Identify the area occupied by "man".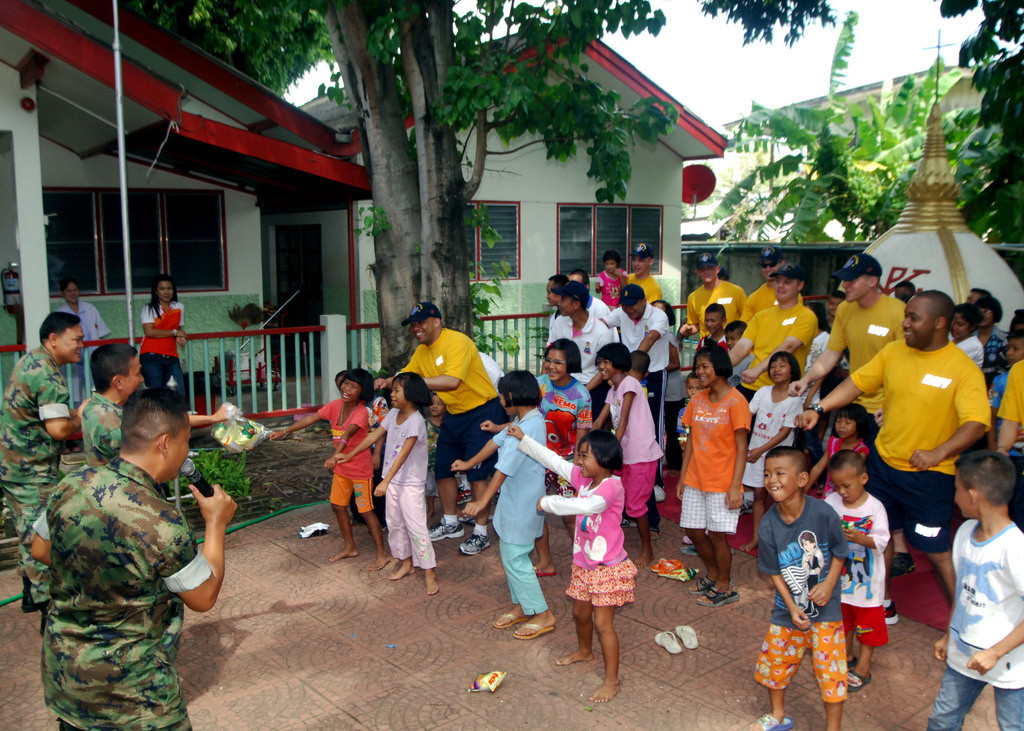
Area: {"x1": 785, "y1": 251, "x2": 908, "y2": 490}.
